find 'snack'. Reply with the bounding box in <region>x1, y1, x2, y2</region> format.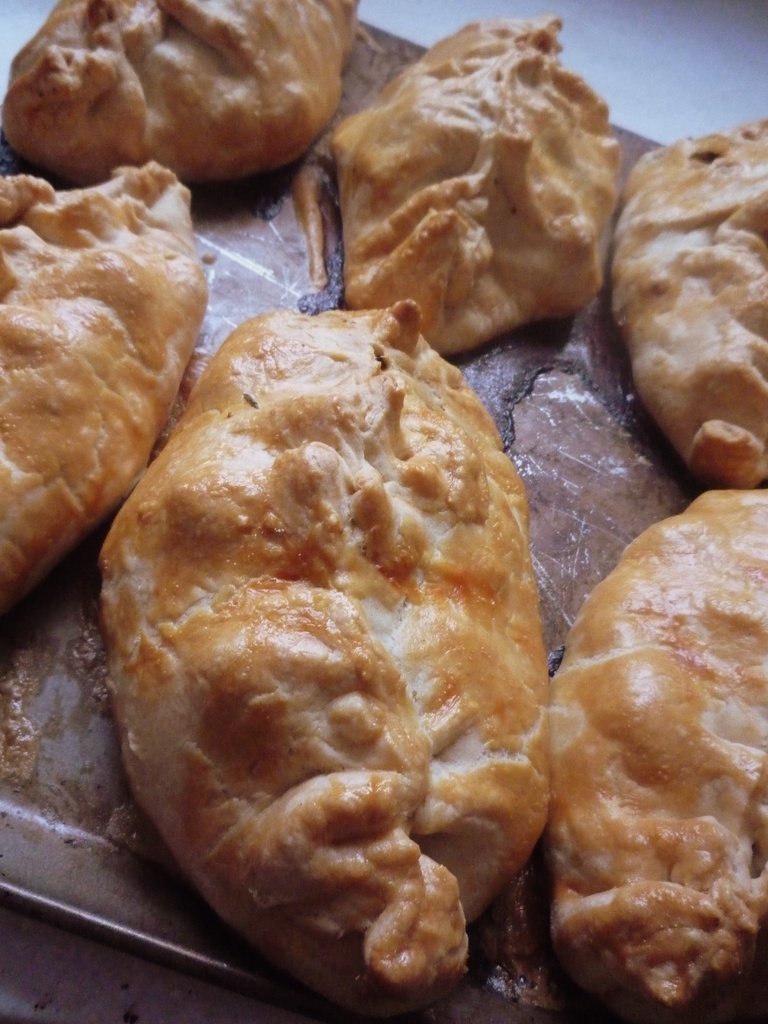
<region>287, 13, 588, 344</region>.
